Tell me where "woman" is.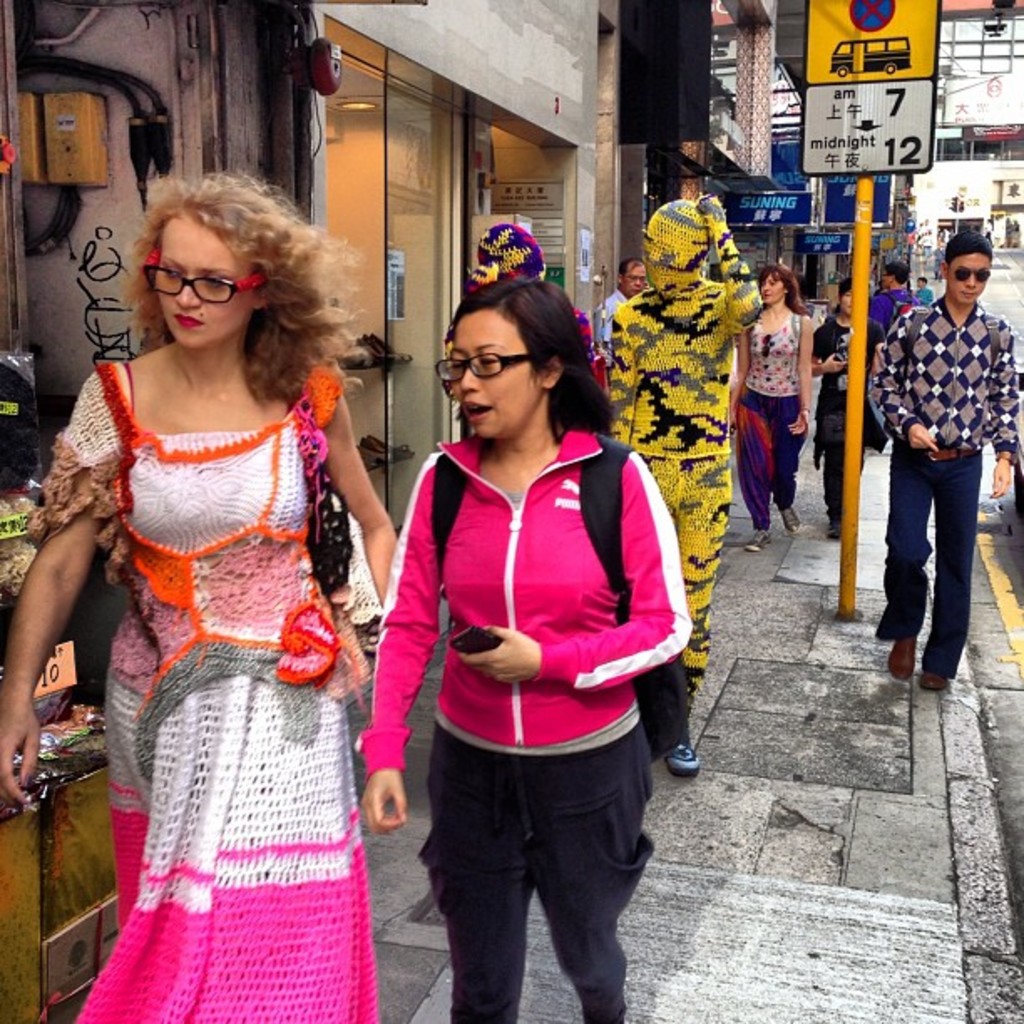
"woman" is at bbox(810, 273, 887, 537).
